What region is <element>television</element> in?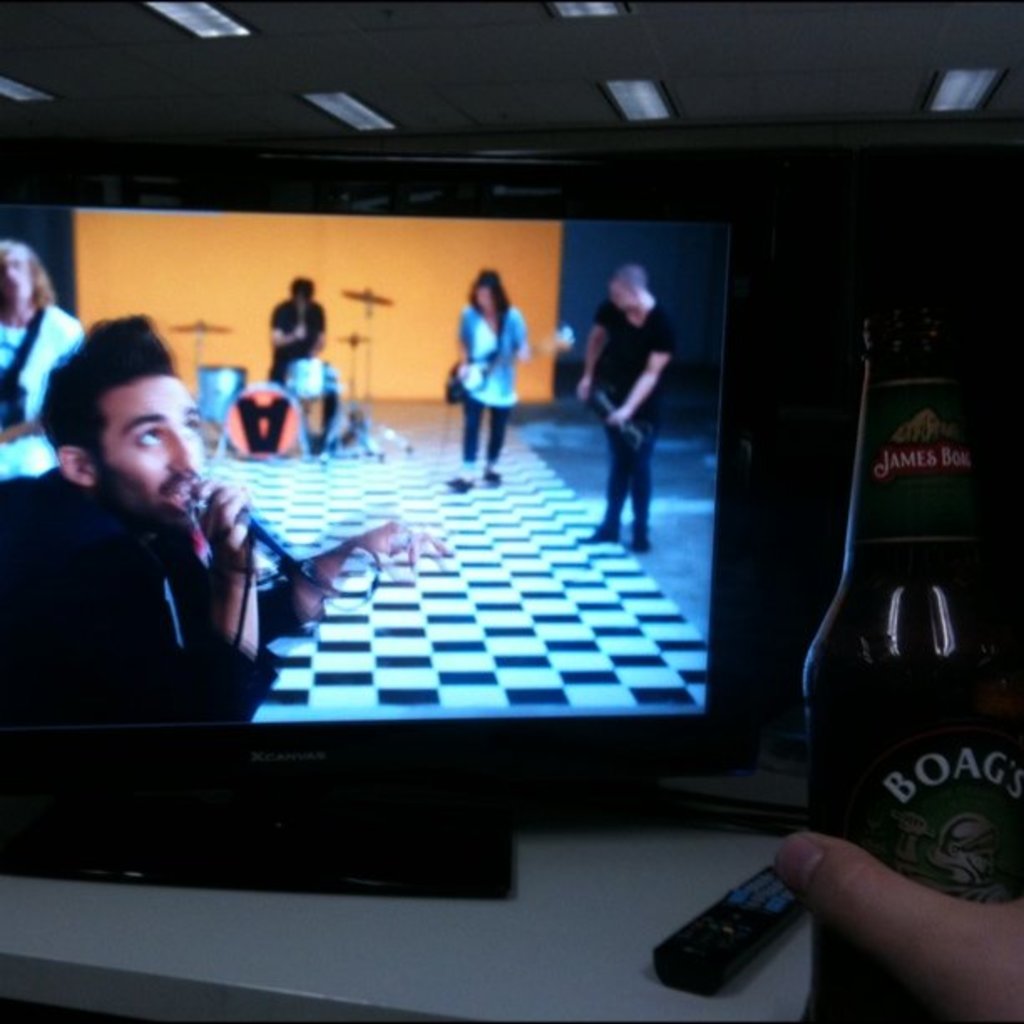
x1=0 y1=147 x2=801 y2=909.
